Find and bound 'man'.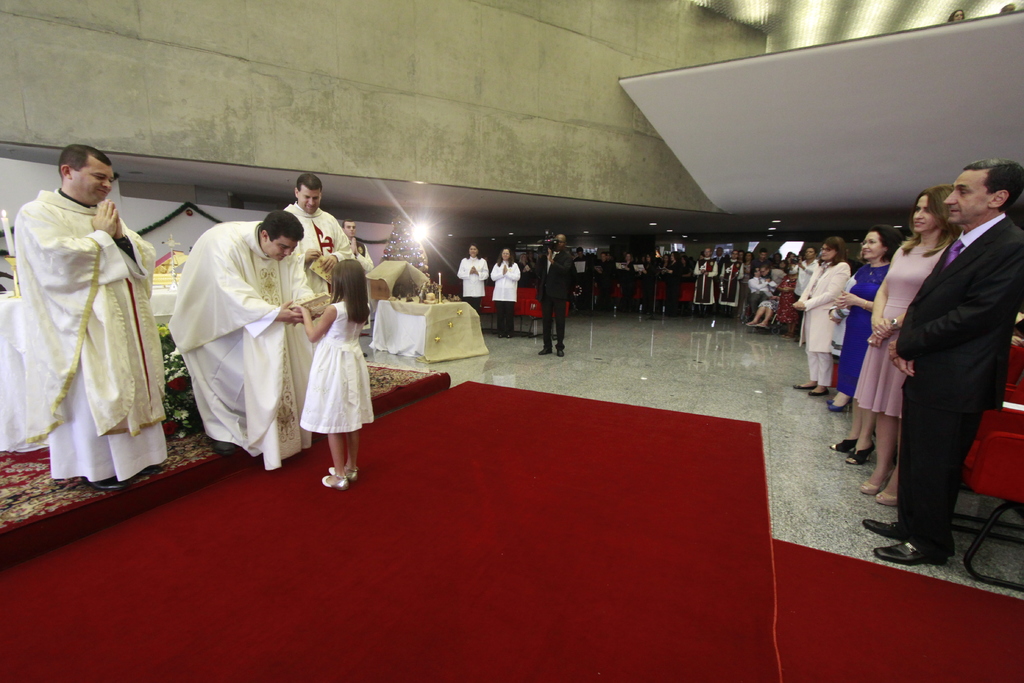
Bound: 284, 176, 355, 304.
